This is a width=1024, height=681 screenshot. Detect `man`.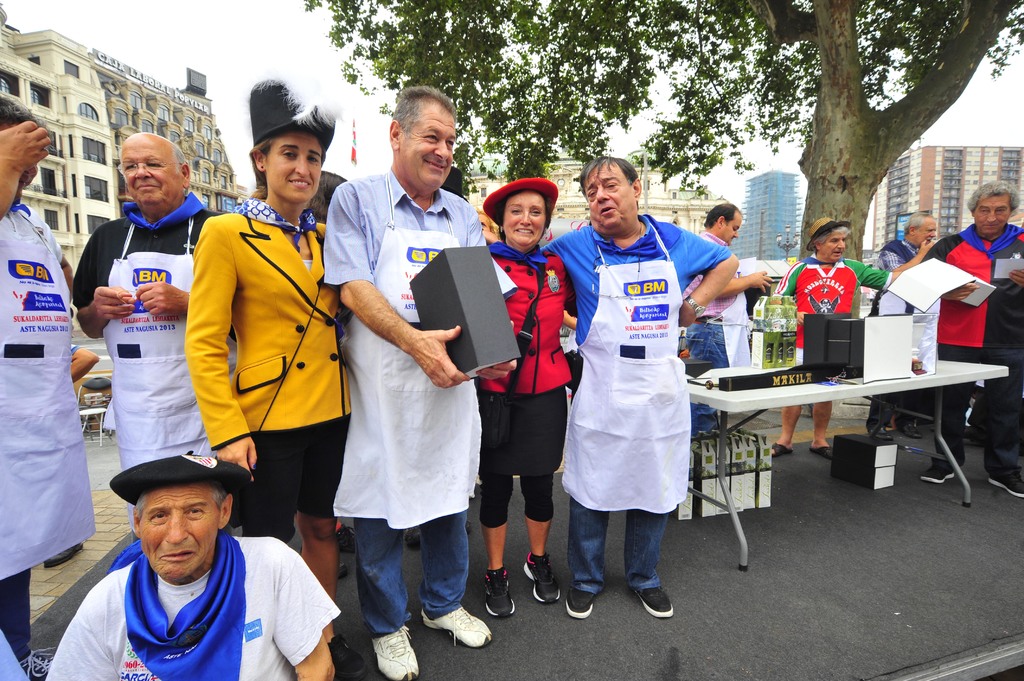
[917,179,1023,508].
